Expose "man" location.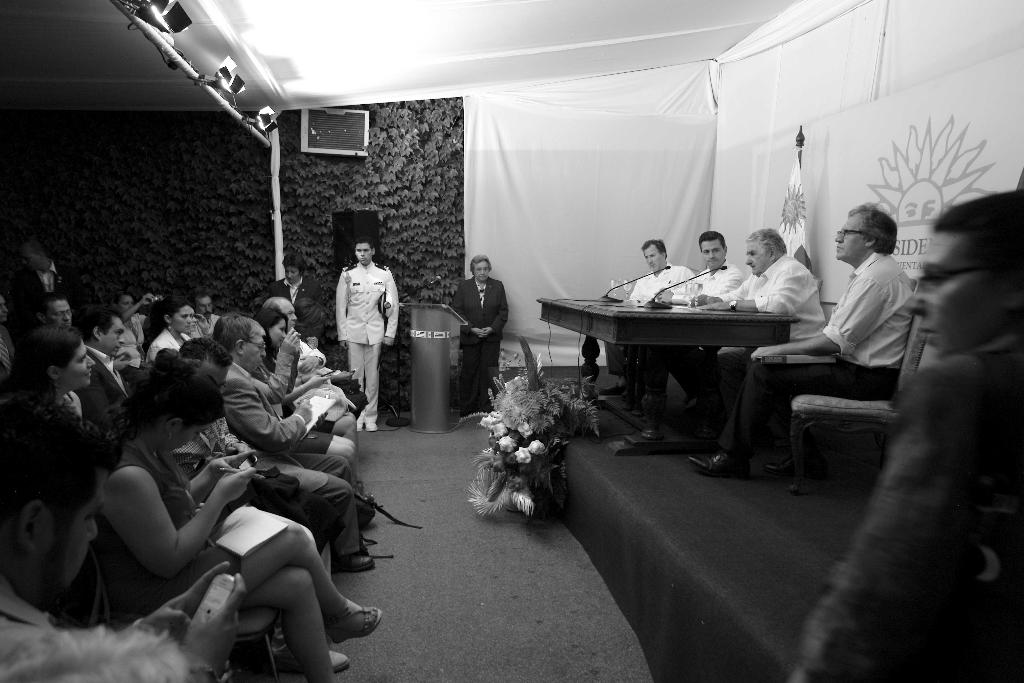
Exposed at BBox(645, 231, 746, 418).
